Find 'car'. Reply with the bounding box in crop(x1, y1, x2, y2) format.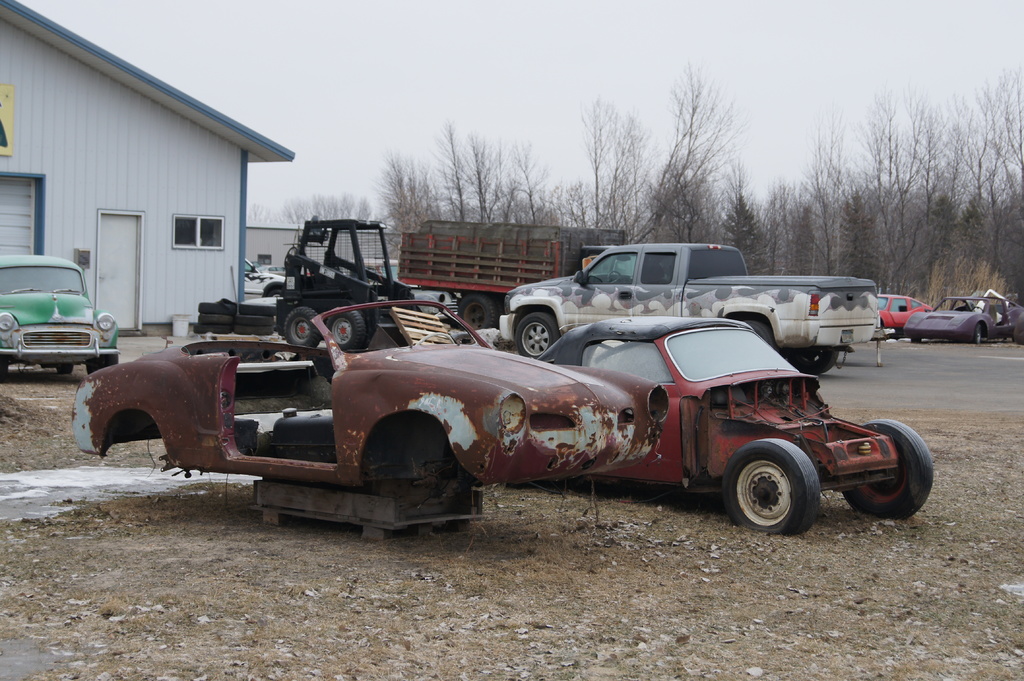
crop(901, 294, 1023, 346).
